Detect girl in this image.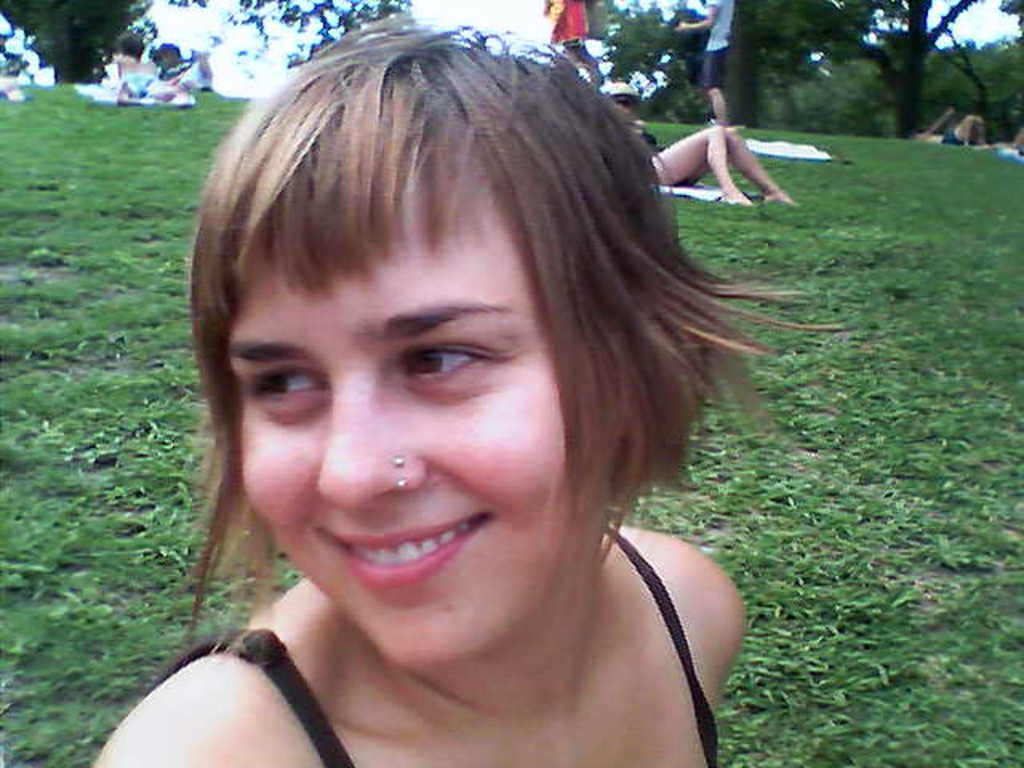
Detection: <box>78,14,851,766</box>.
